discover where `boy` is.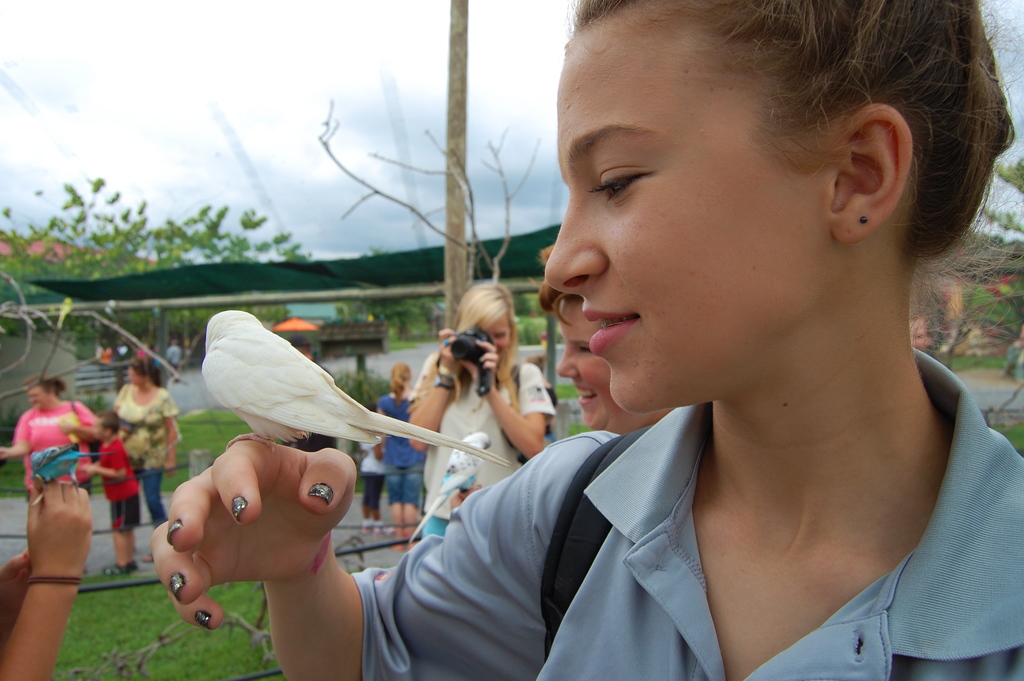
Discovered at pyautogui.locateOnScreen(79, 415, 140, 575).
